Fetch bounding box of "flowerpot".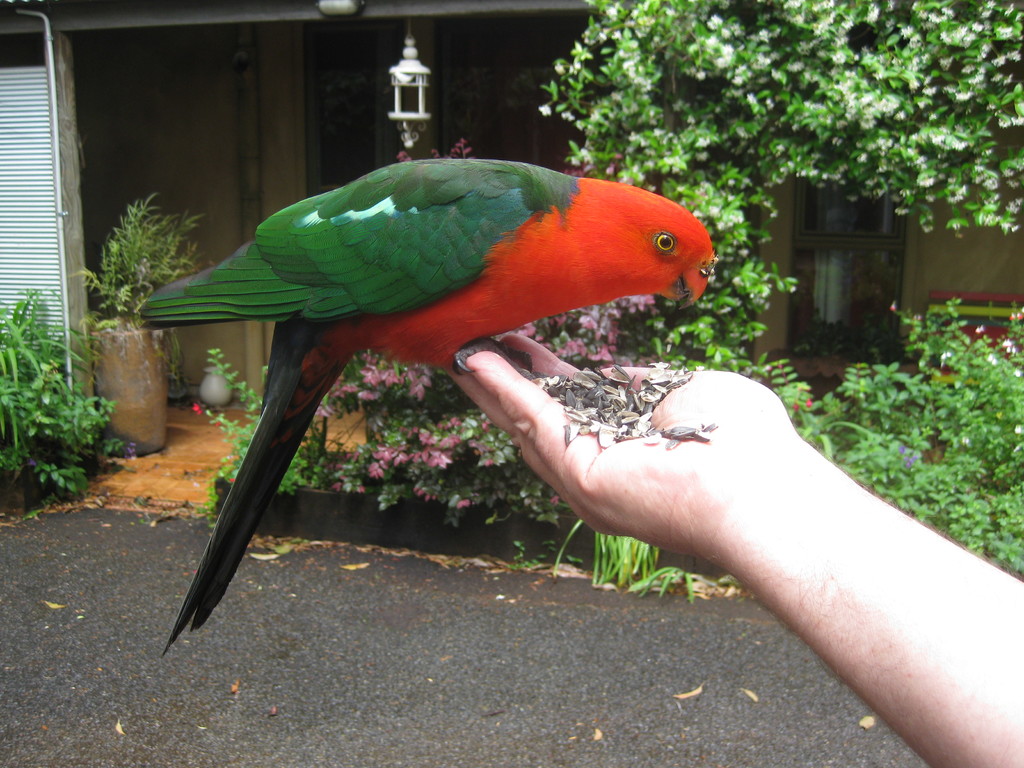
Bbox: l=91, t=324, r=170, b=452.
